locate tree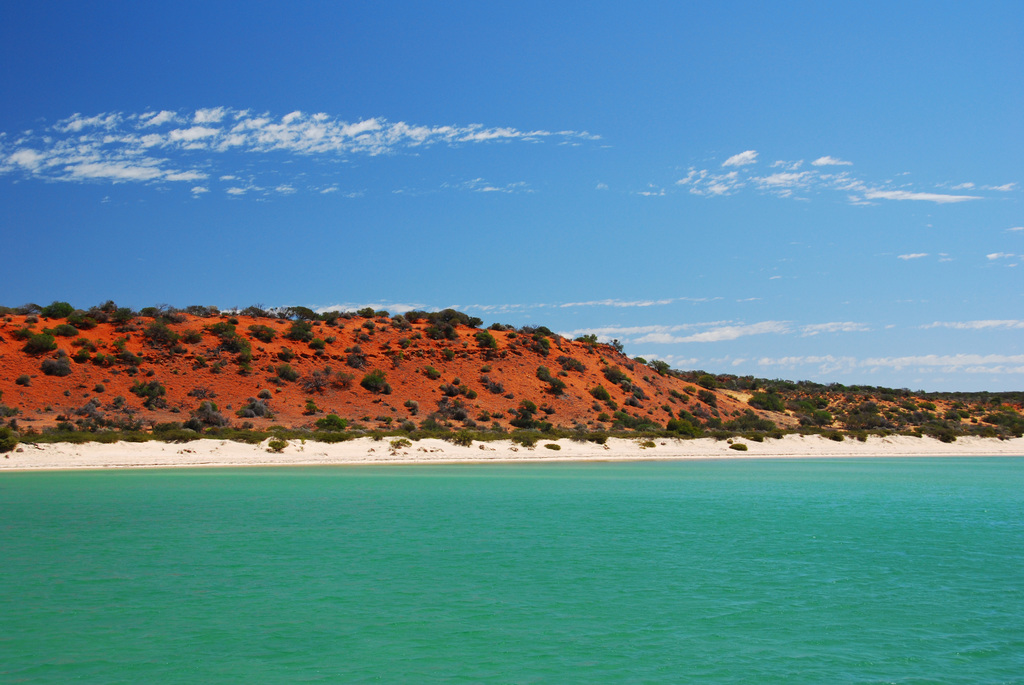
54:420:76:436
